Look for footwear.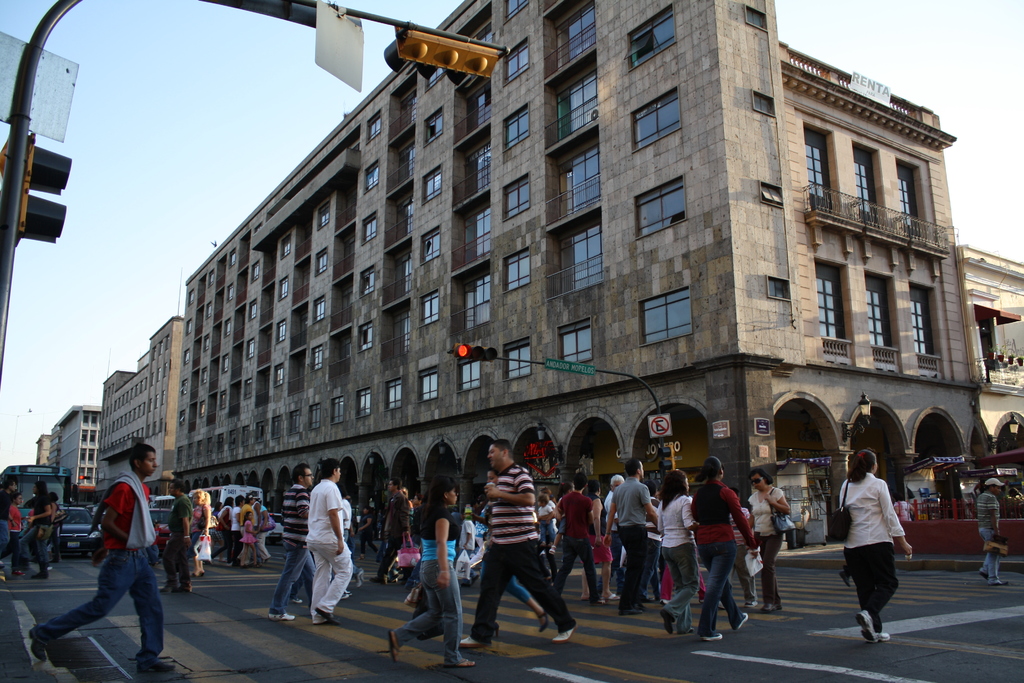
Found: bbox=[836, 572, 855, 588].
